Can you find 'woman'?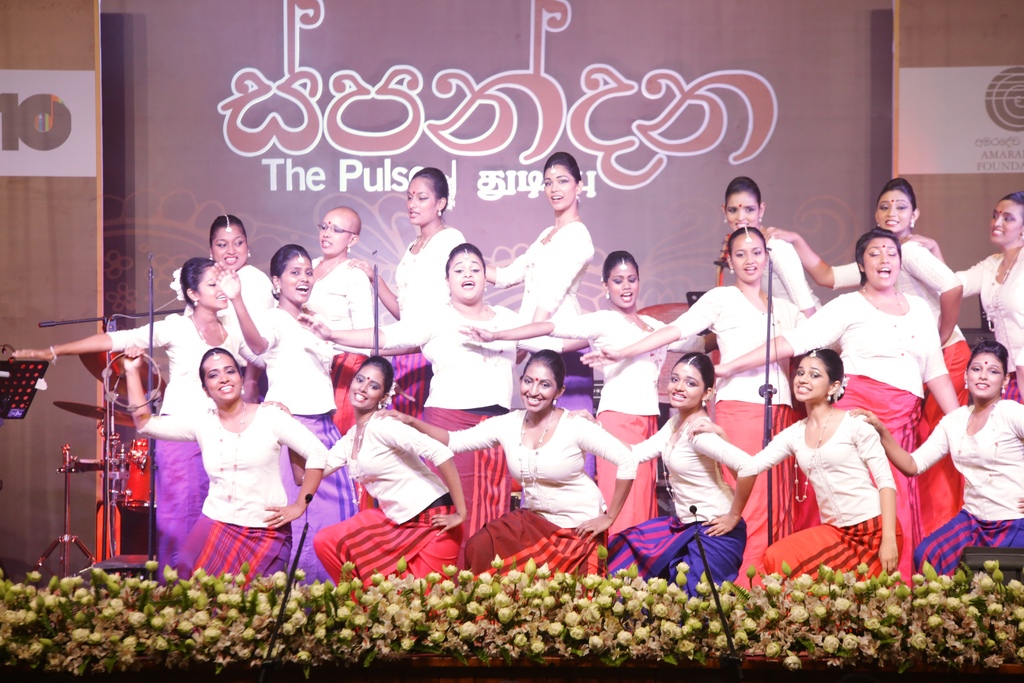
Yes, bounding box: {"x1": 909, "y1": 192, "x2": 1023, "y2": 413}.
